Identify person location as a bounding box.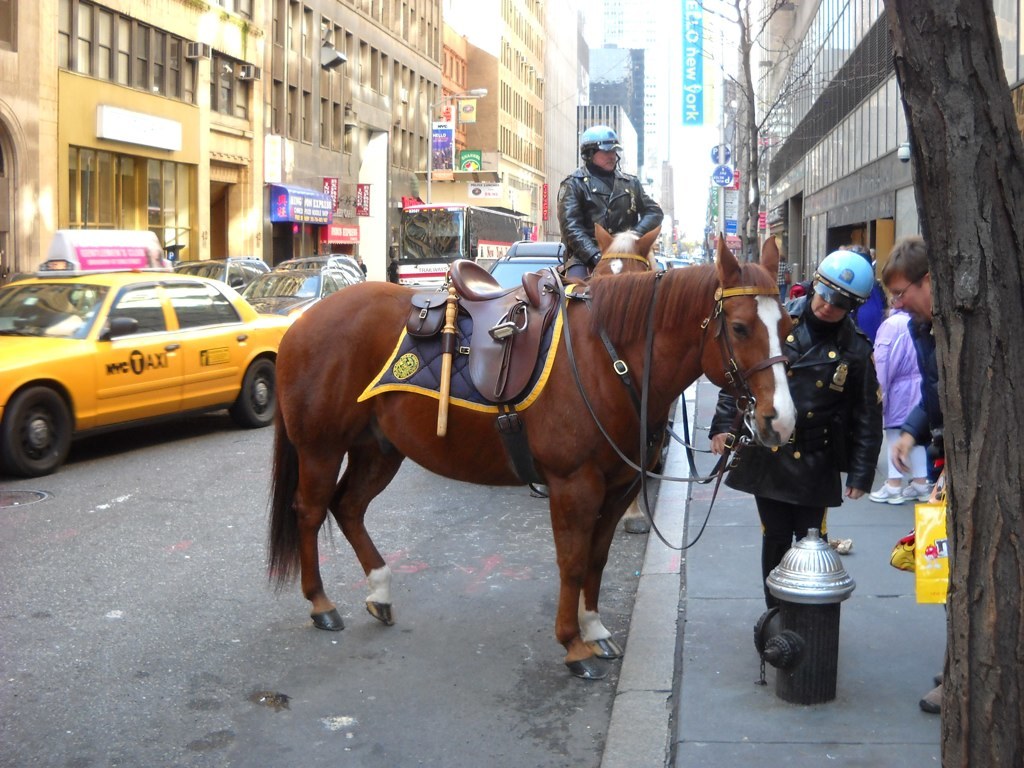
bbox=[872, 309, 929, 502].
